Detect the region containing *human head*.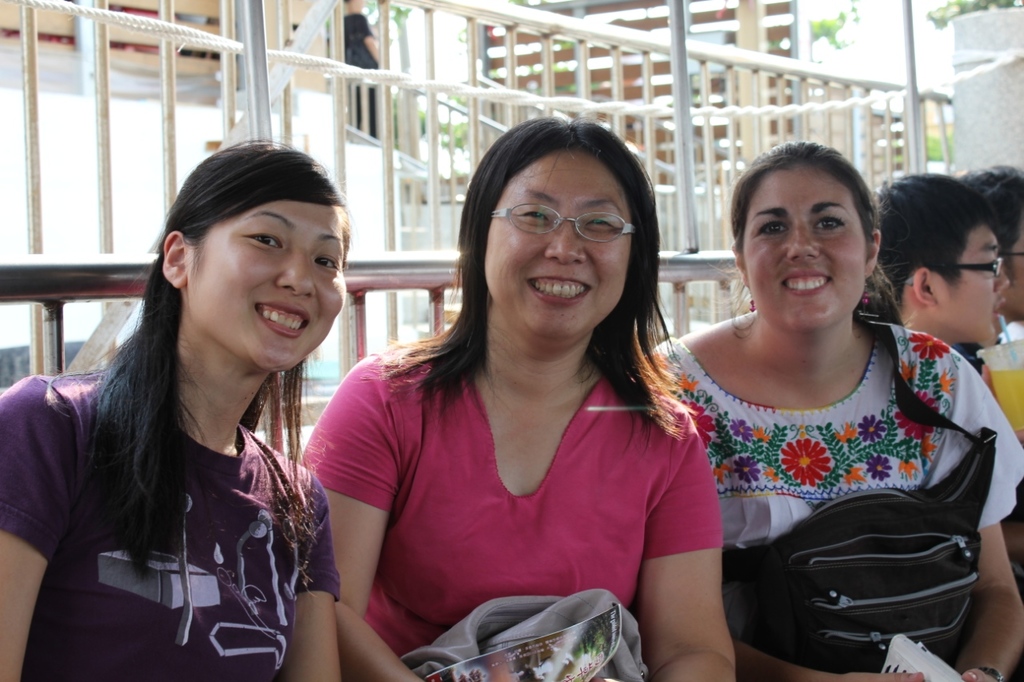
region(876, 173, 1011, 344).
